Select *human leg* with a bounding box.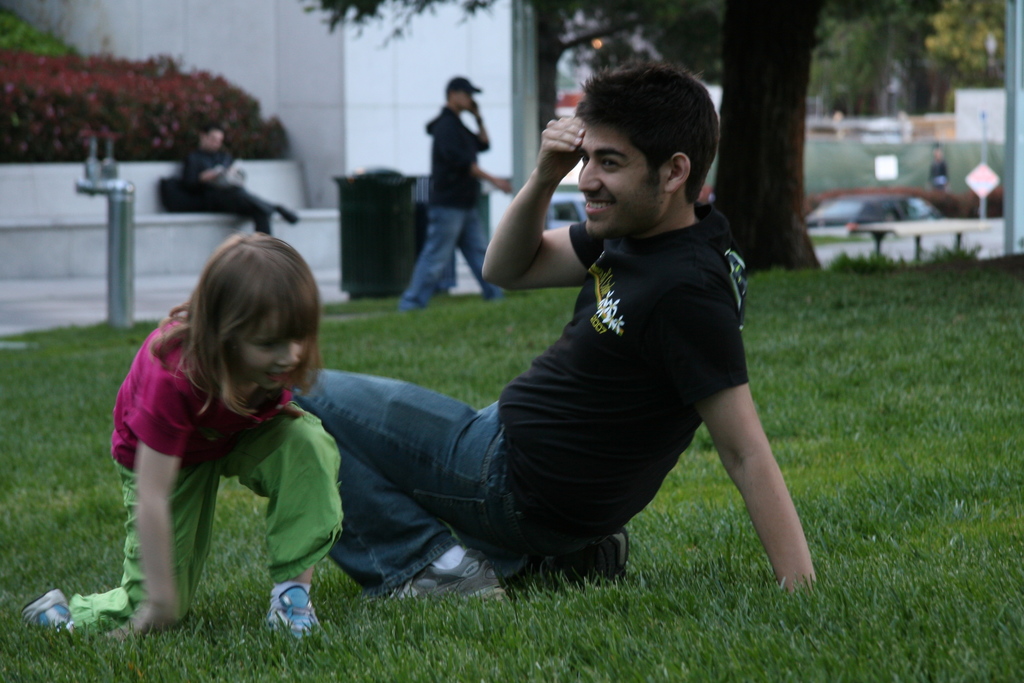
<bbox>288, 364, 506, 606</bbox>.
